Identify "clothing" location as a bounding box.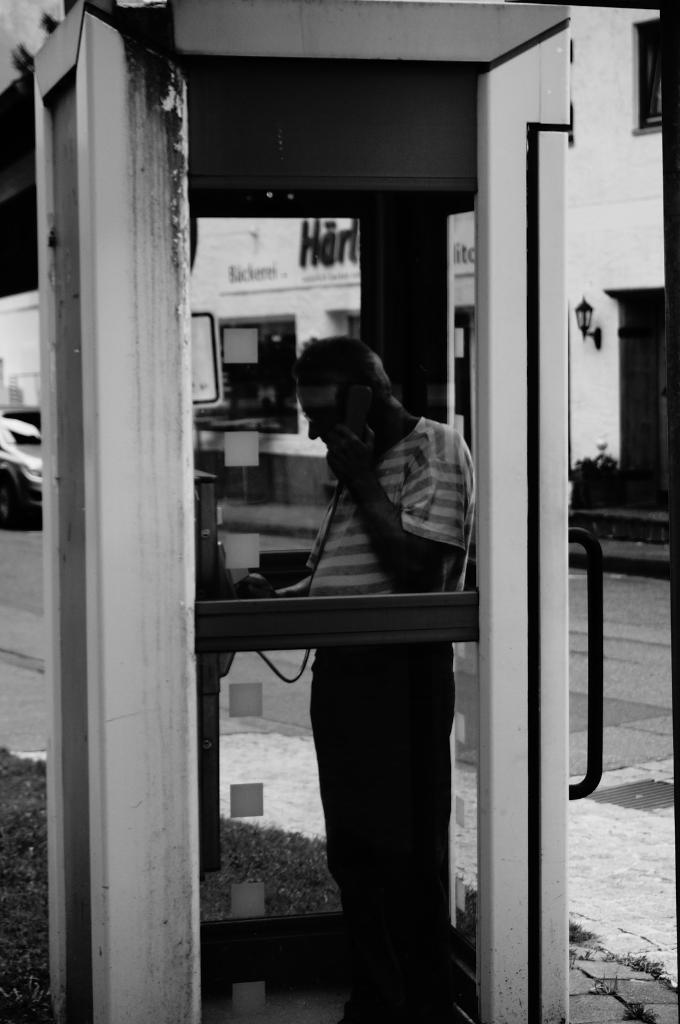
l=292, t=420, r=470, b=1023.
